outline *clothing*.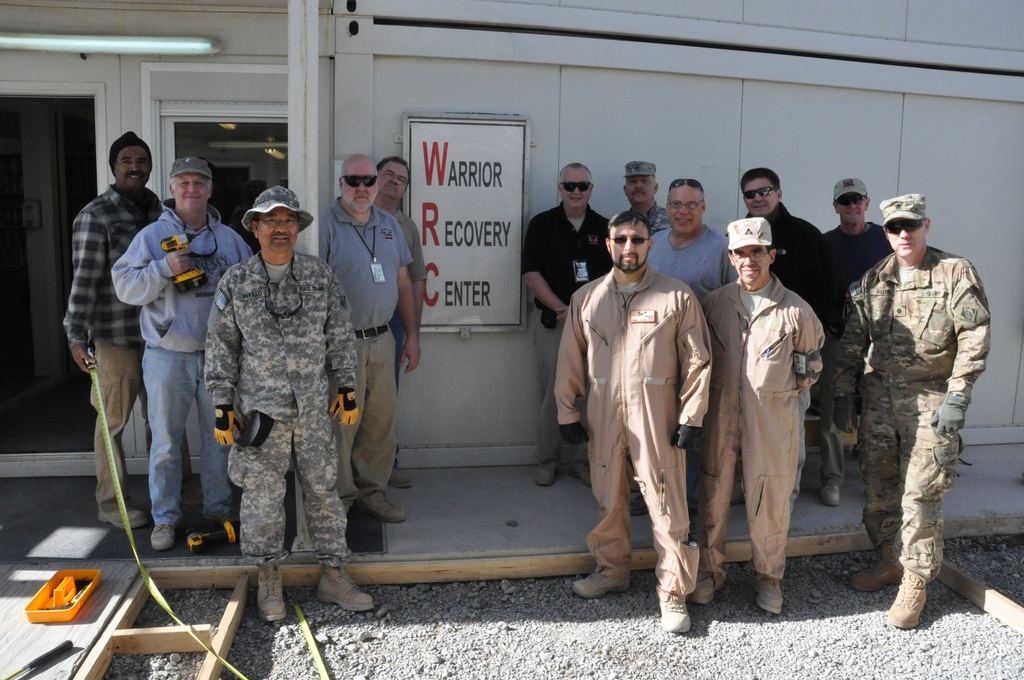
Outline: 617 206 673 238.
